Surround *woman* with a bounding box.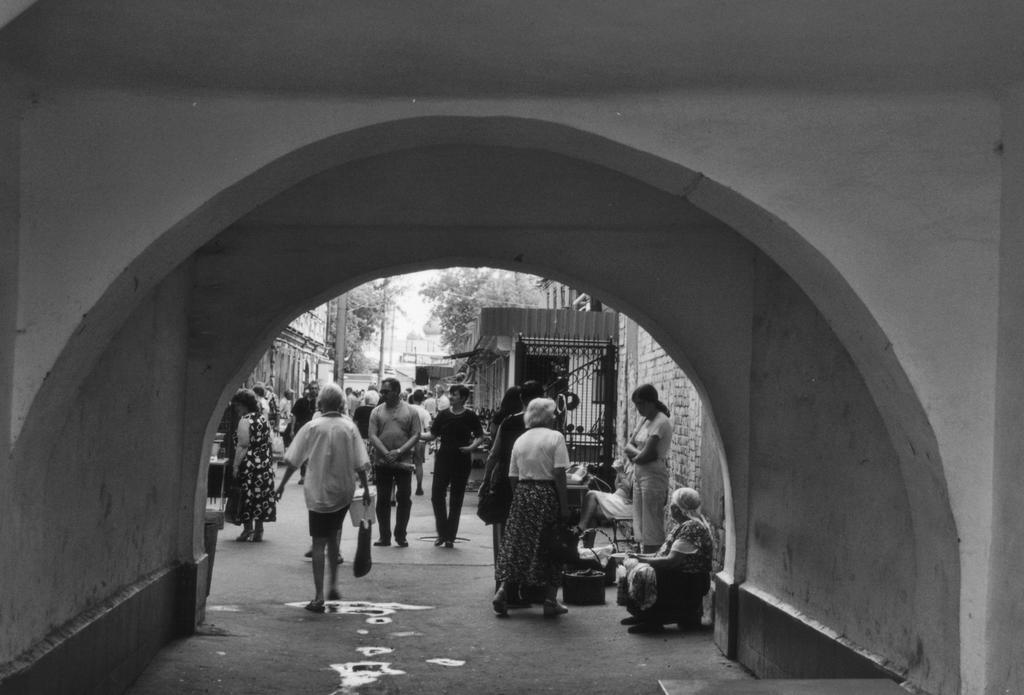
bbox=(491, 401, 574, 622).
